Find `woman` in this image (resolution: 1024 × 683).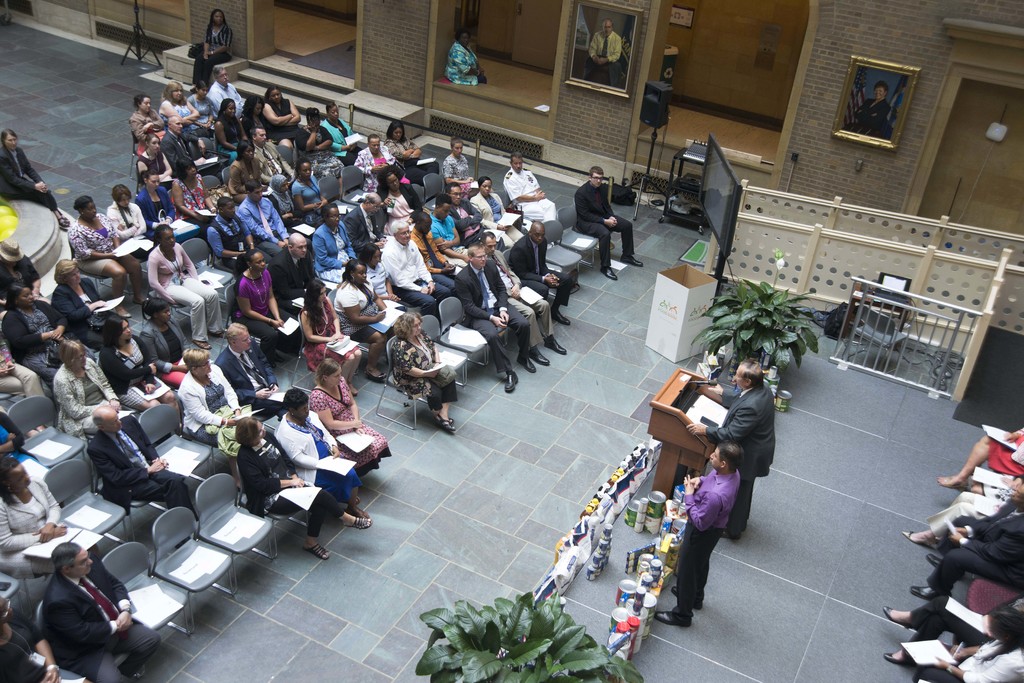
135,131,173,185.
